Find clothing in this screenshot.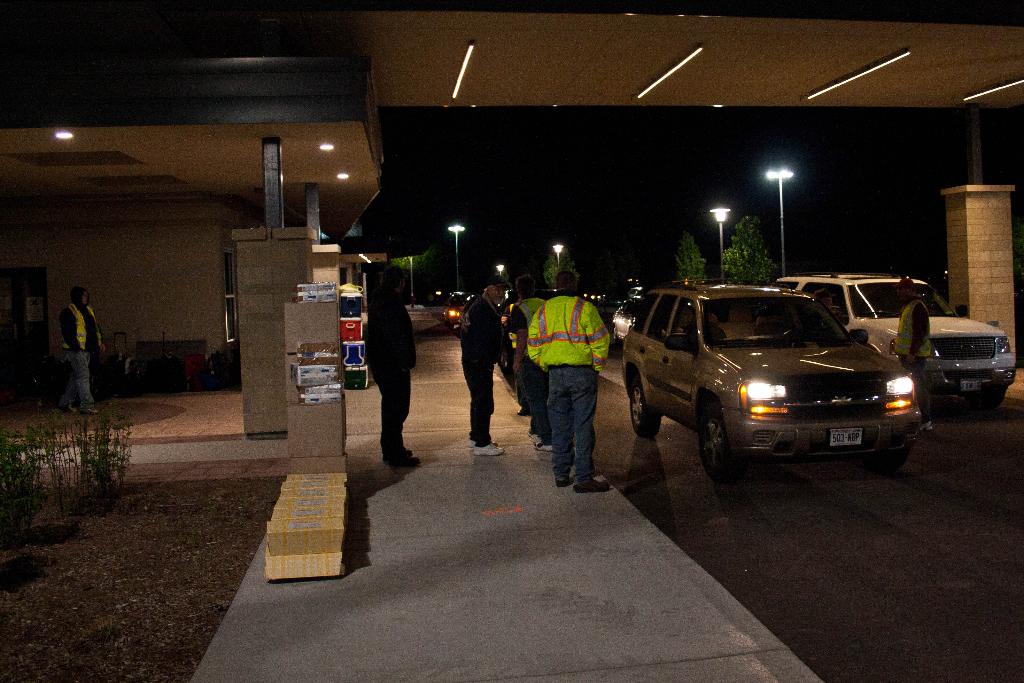
The bounding box for clothing is (x1=508, y1=288, x2=543, y2=446).
